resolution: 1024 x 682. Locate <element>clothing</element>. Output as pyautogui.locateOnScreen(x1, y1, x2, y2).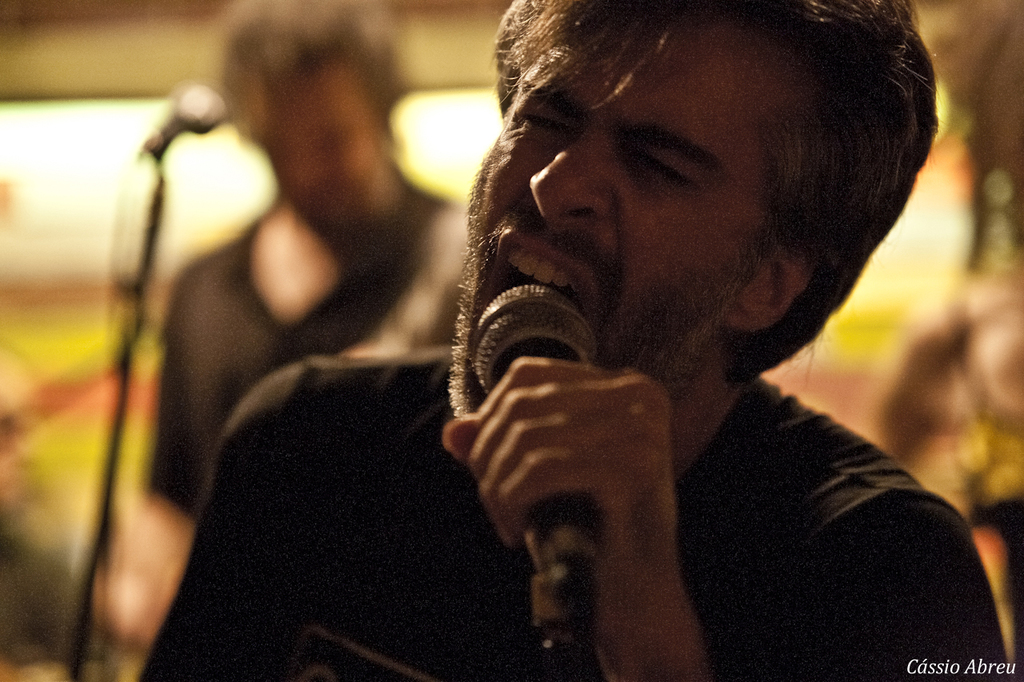
pyautogui.locateOnScreen(138, 349, 1003, 681).
